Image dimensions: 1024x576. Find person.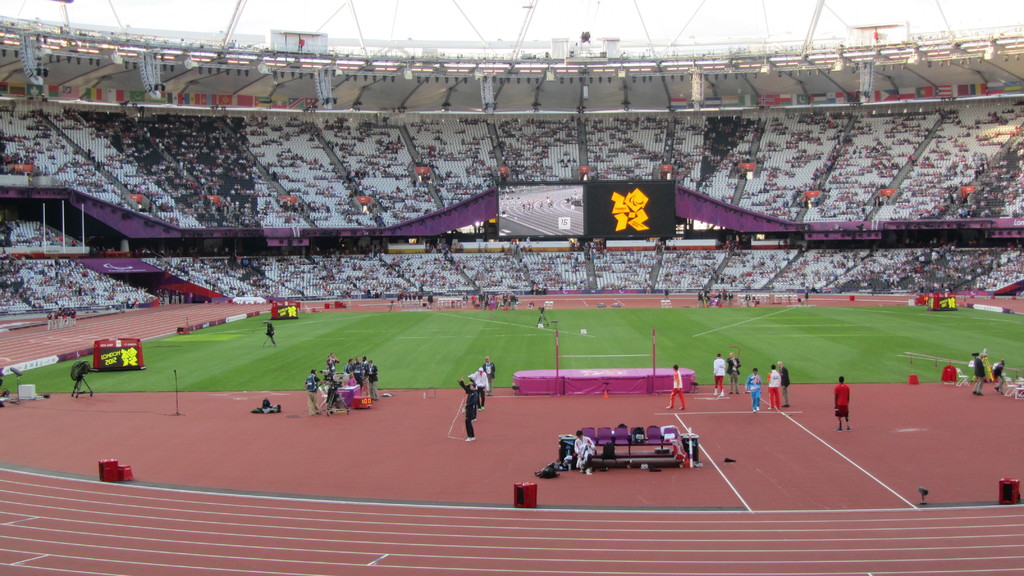
781/369/789/408.
